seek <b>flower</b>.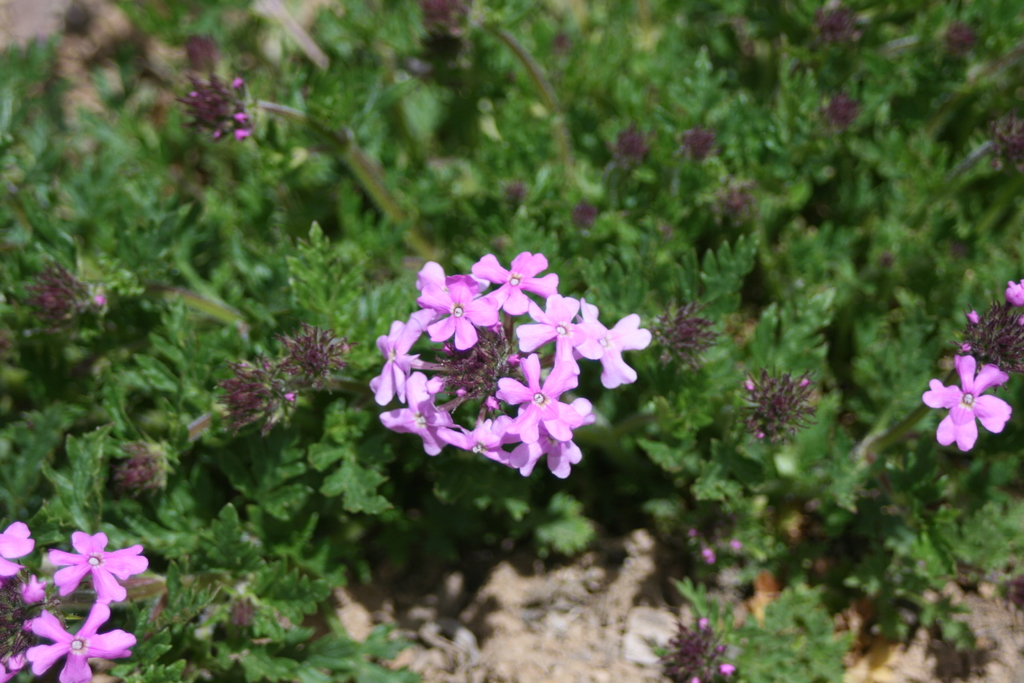
26/600/131/682.
